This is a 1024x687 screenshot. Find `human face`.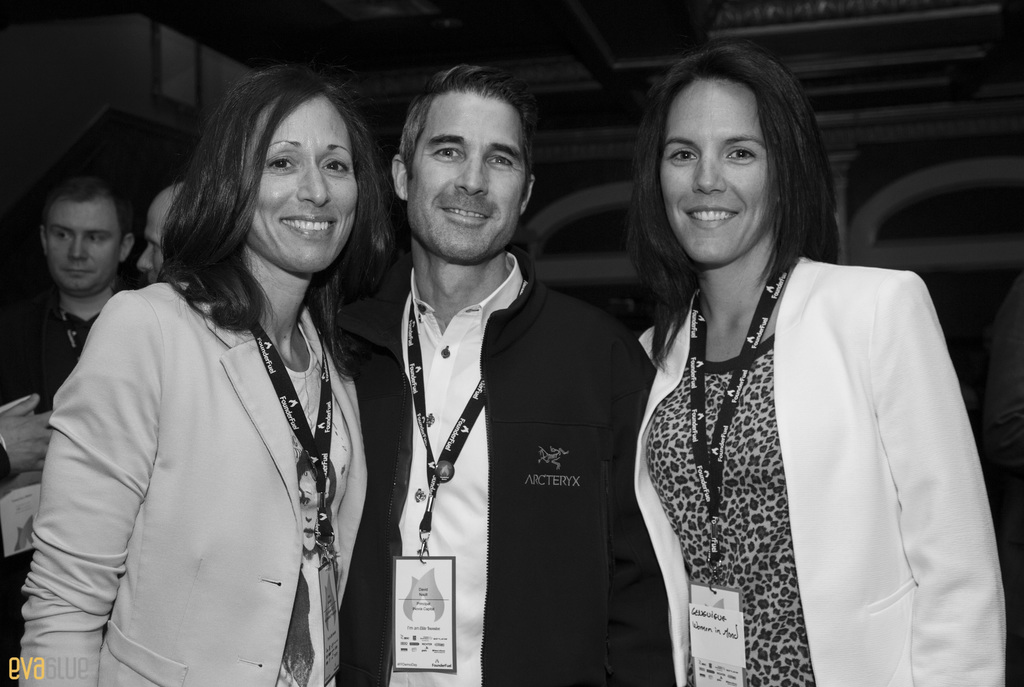
Bounding box: [x1=659, y1=77, x2=773, y2=264].
